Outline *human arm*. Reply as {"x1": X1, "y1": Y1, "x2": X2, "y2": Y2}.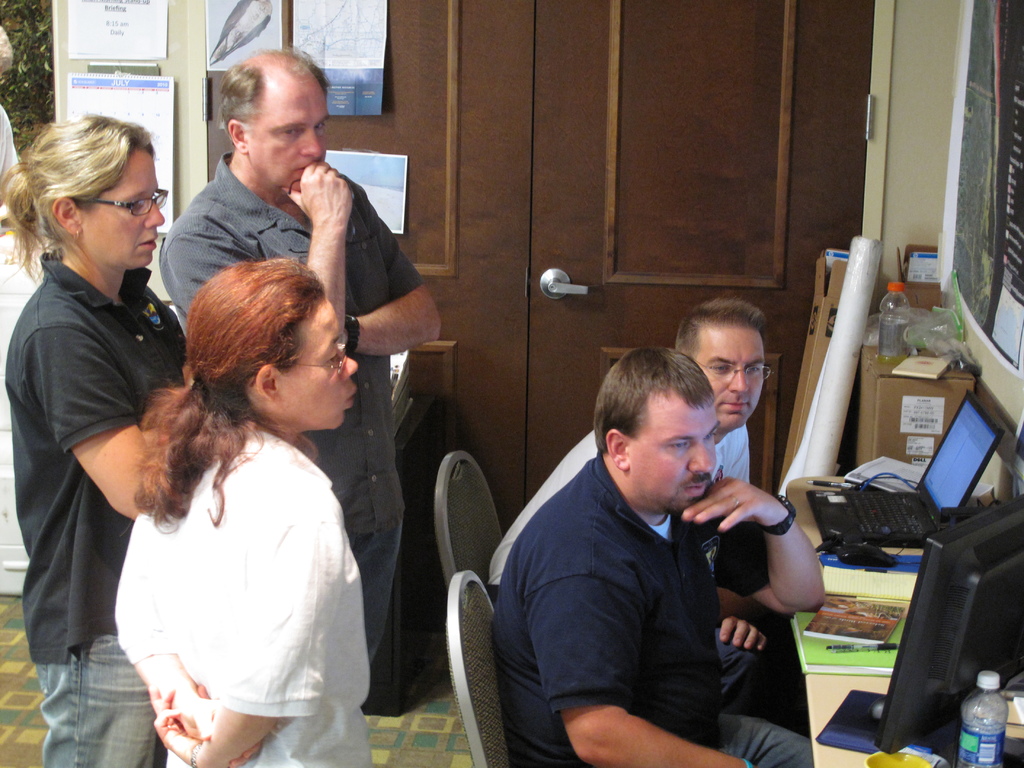
{"x1": 106, "y1": 511, "x2": 271, "y2": 767}.
